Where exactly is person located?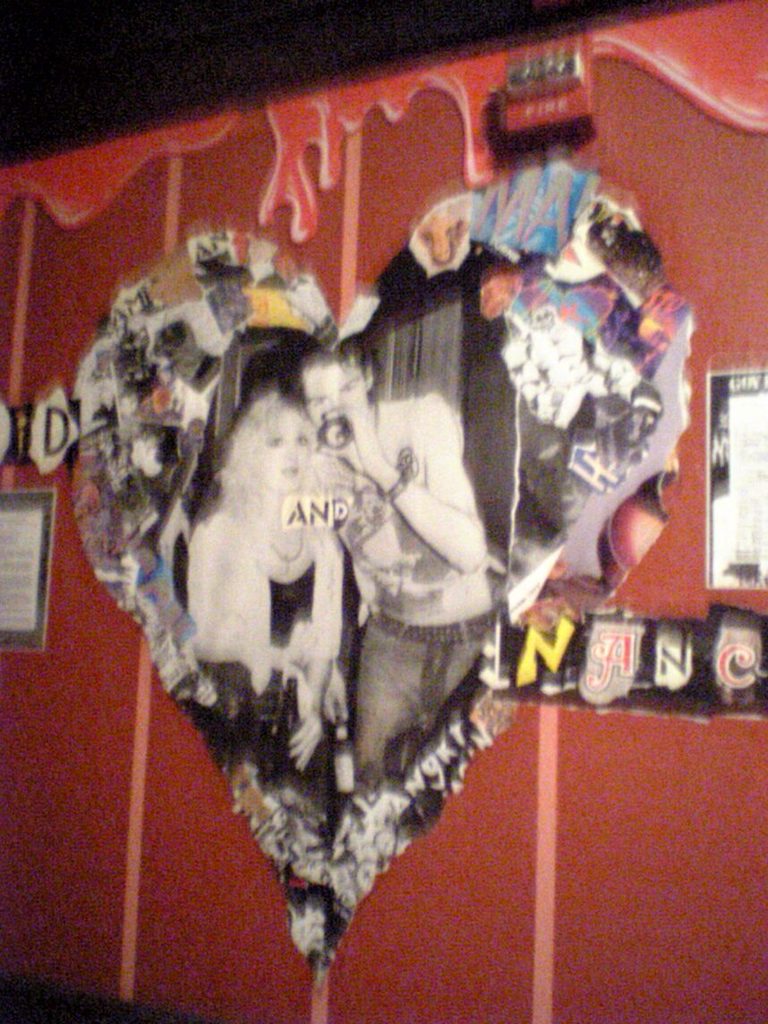
Its bounding box is 269:344:498:814.
